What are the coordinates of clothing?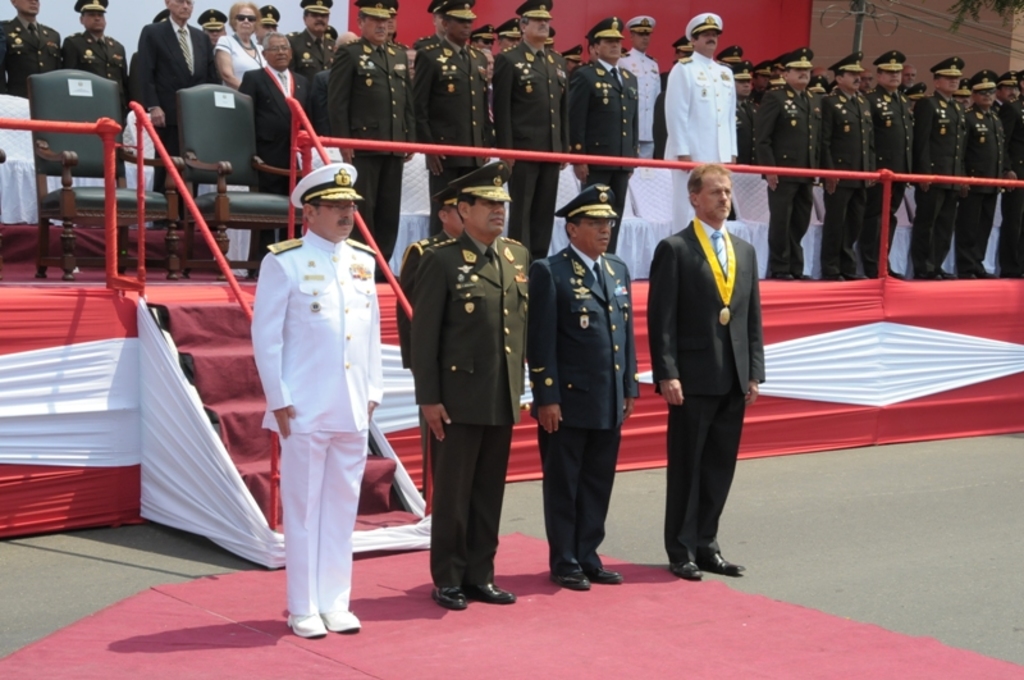
left=663, top=6, right=742, bottom=173.
